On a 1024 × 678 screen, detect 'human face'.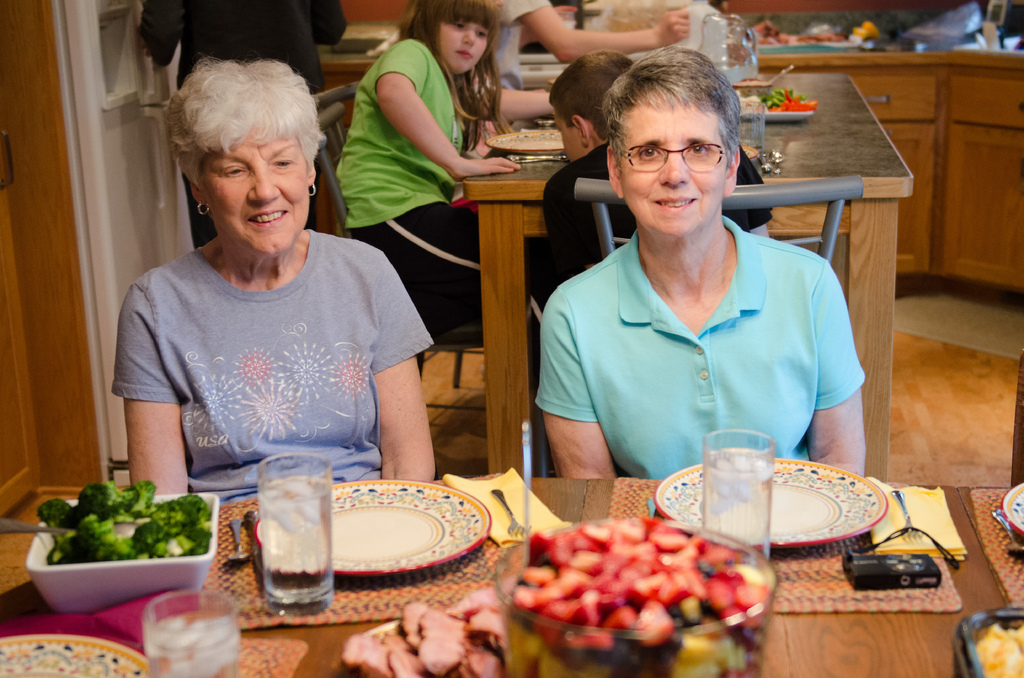
rect(433, 16, 490, 81).
